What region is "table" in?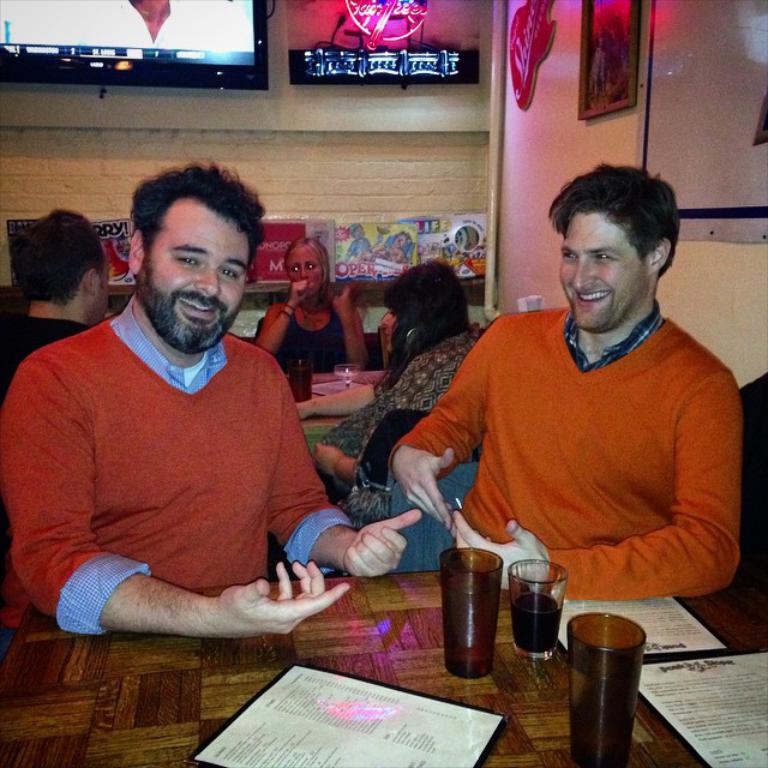
detection(286, 377, 376, 436).
